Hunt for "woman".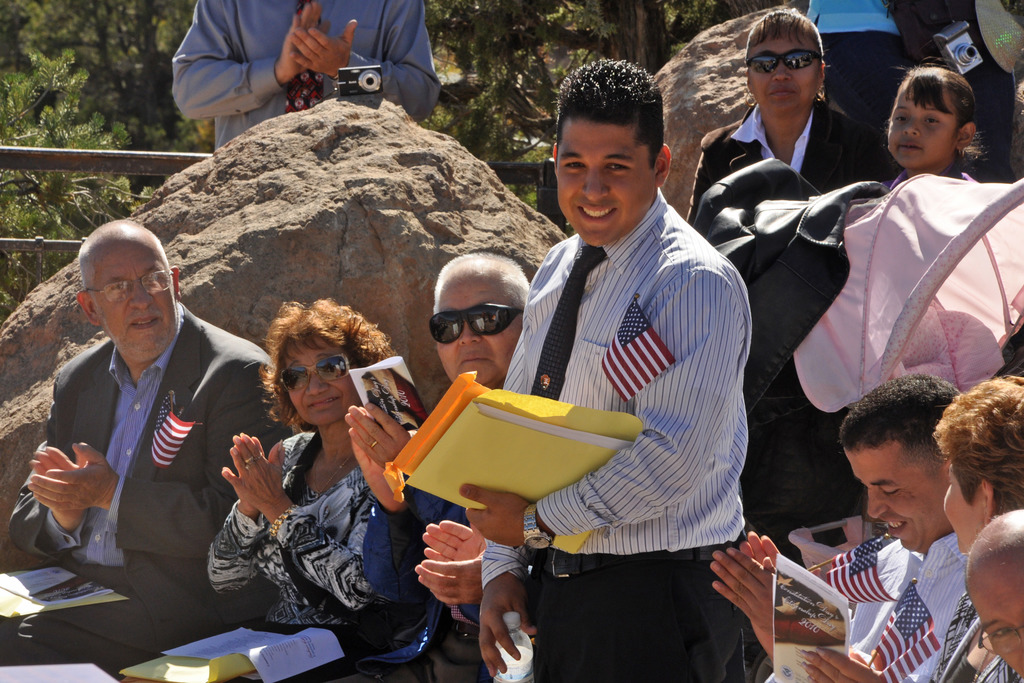
Hunted down at region(205, 293, 442, 655).
